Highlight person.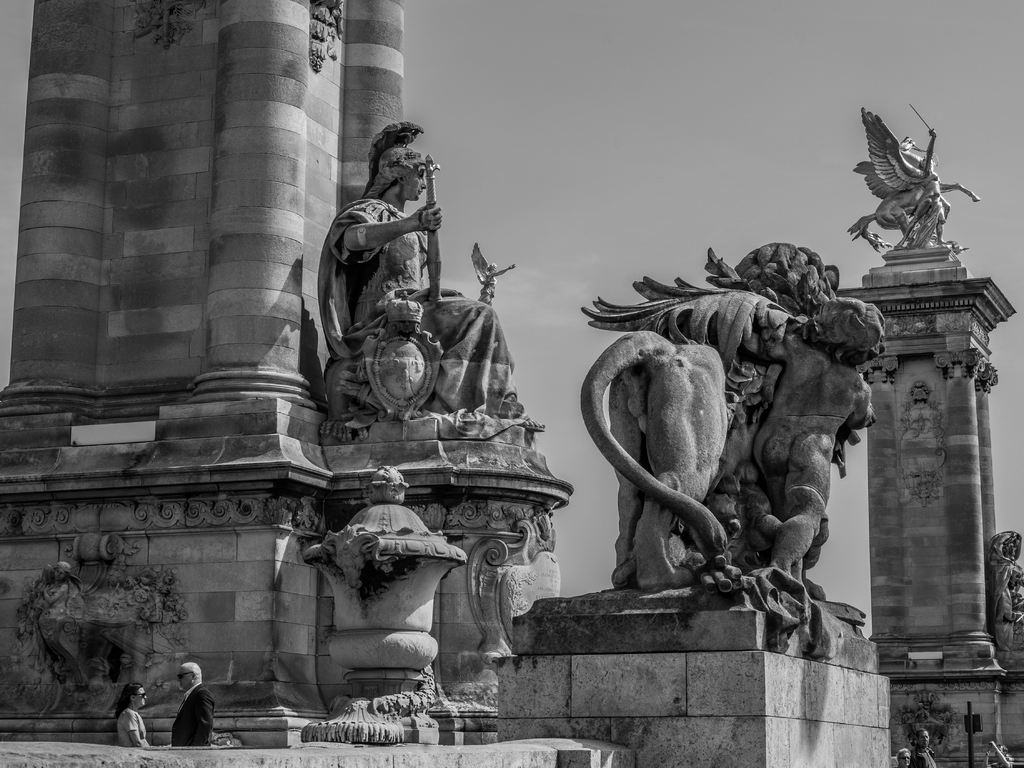
Highlighted region: (left=312, top=118, right=548, bottom=440).
